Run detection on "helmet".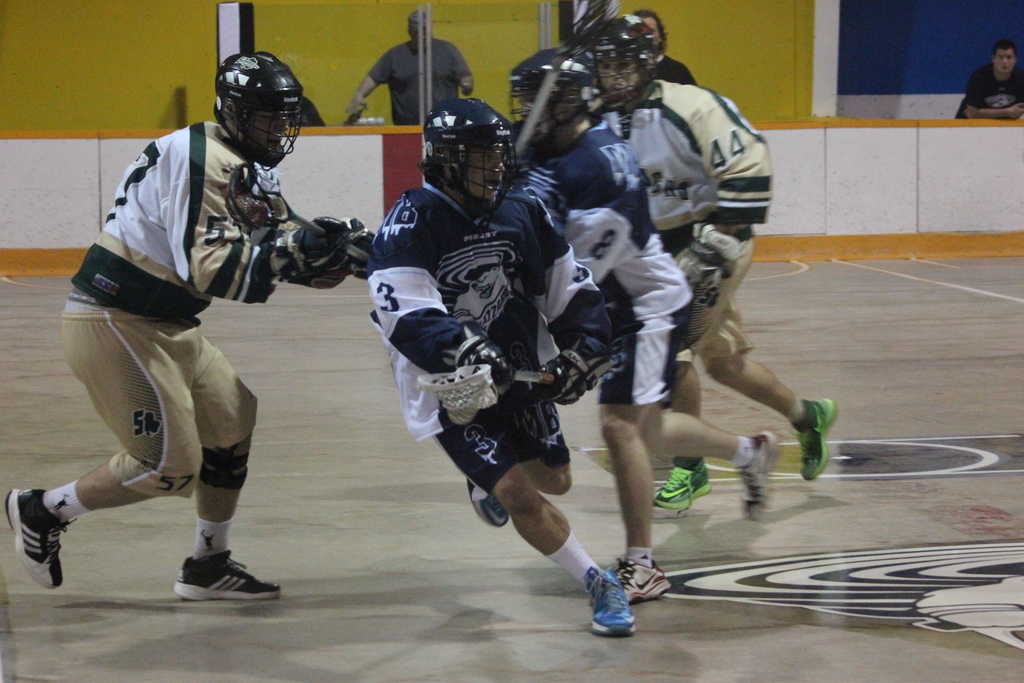
Result: <region>591, 19, 658, 108</region>.
